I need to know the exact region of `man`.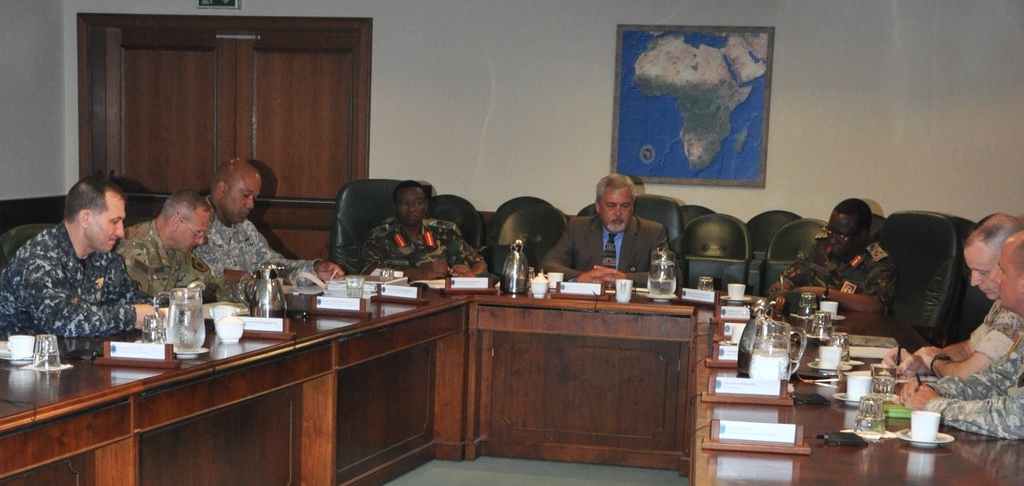
Region: locate(358, 179, 486, 277).
